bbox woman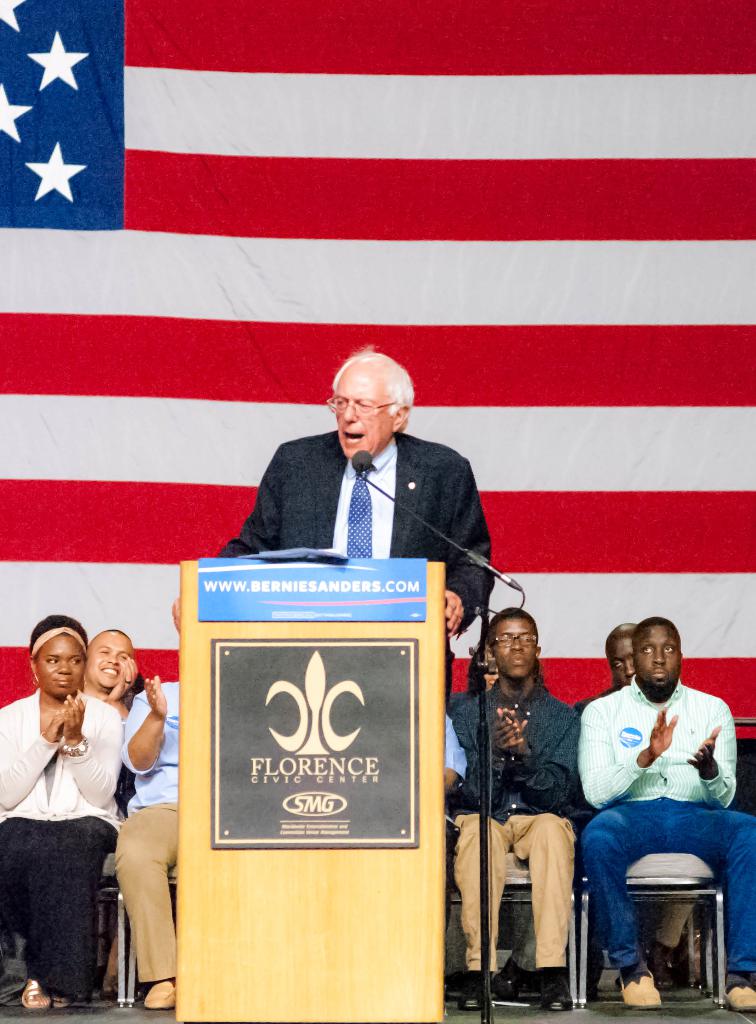
<region>10, 588, 165, 1023</region>
